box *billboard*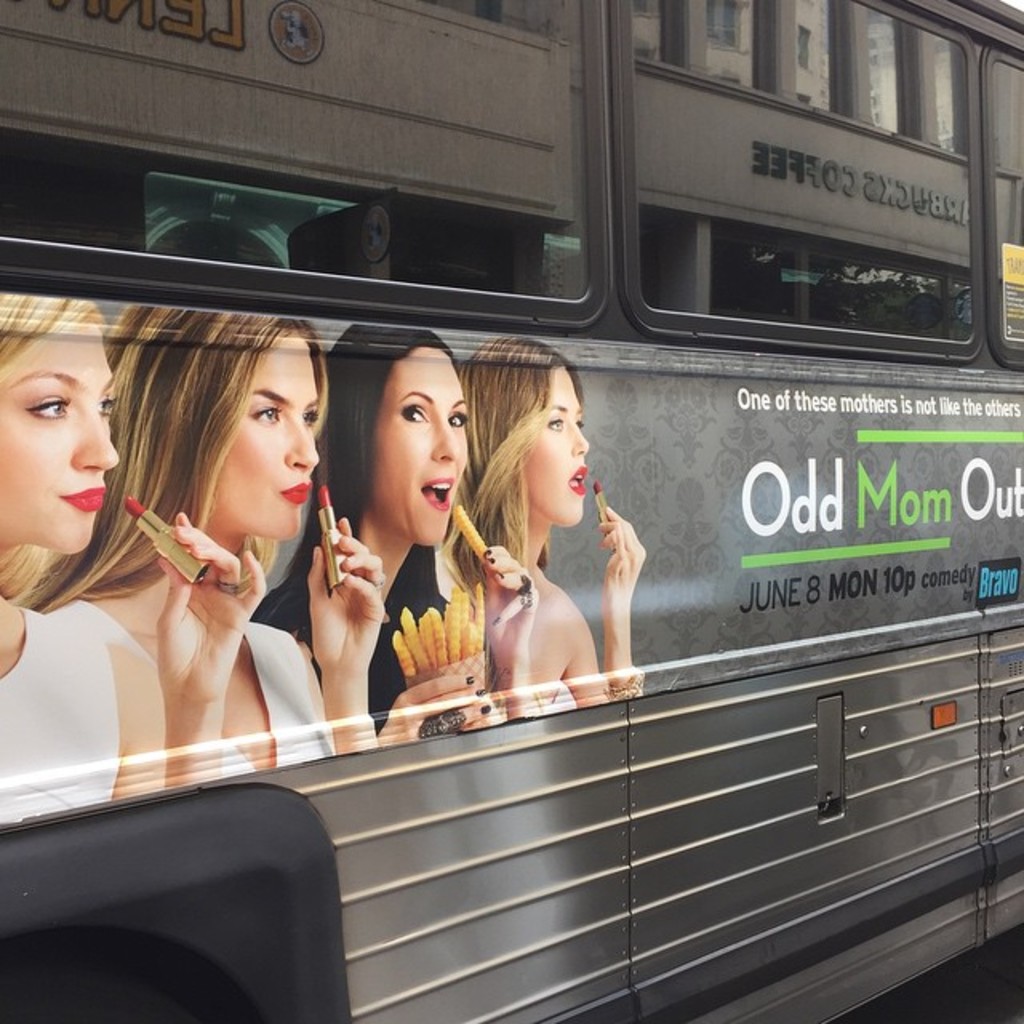
x1=0, y1=318, x2=1022, y2=827
